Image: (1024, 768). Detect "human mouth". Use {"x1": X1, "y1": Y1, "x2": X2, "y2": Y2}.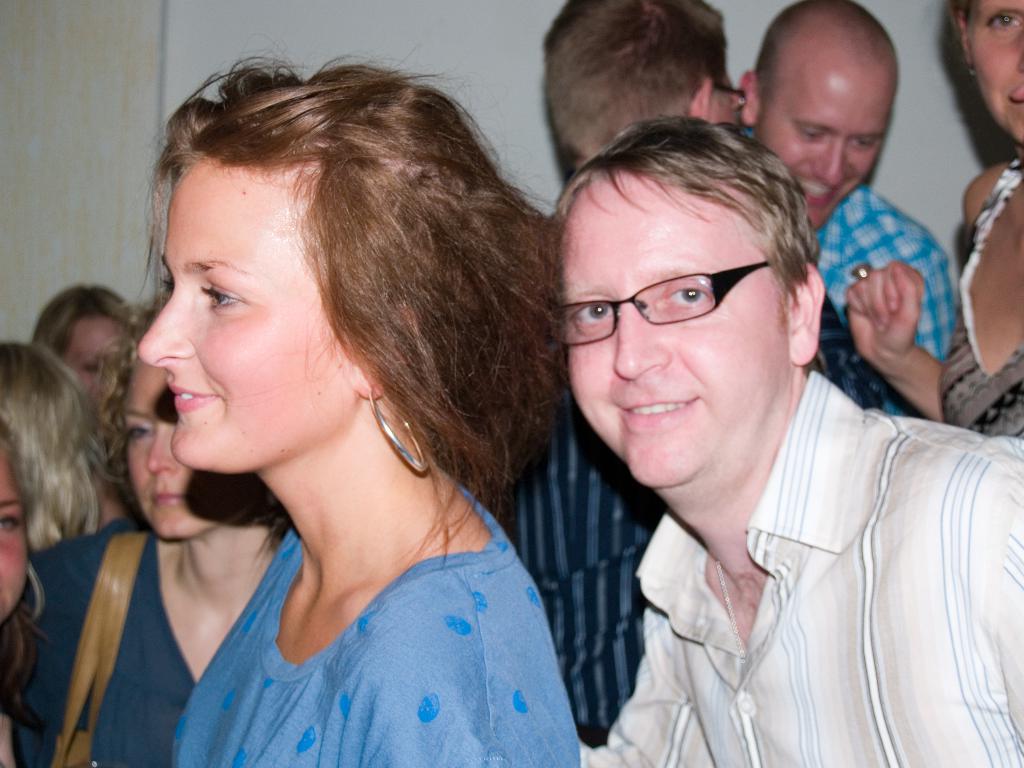
{"x1": 622, "y1": 398, "x2": 700, "y2": 435}.
